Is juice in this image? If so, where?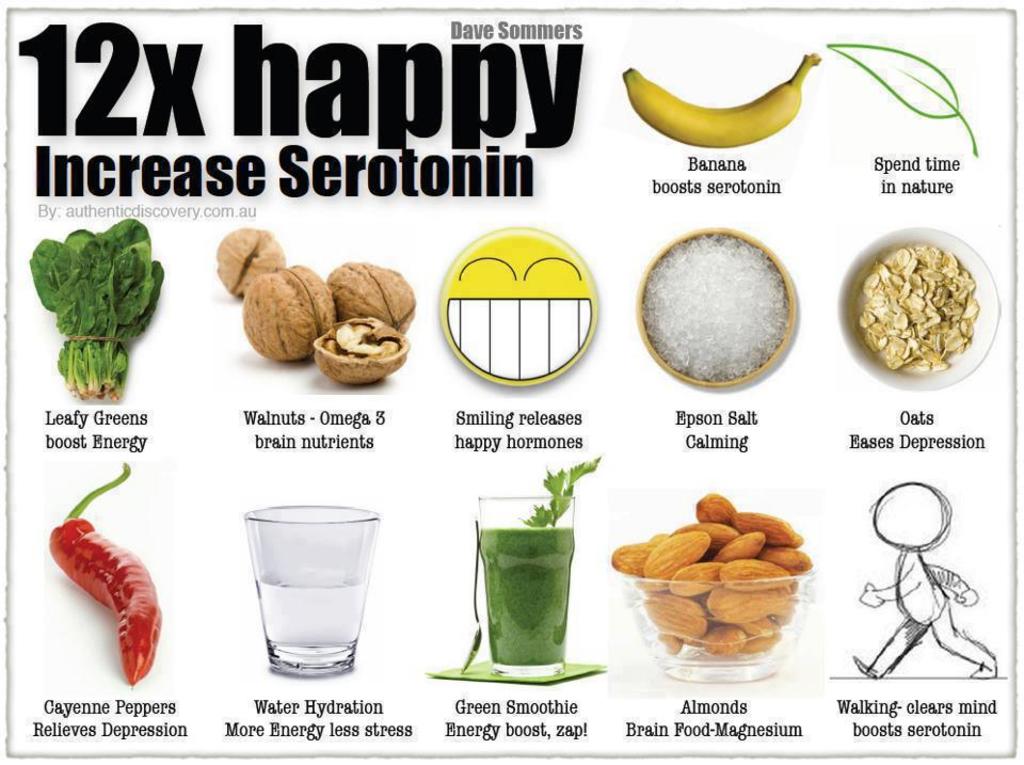
Yes, at [left=477, top=526, right=574, bottom=666].
